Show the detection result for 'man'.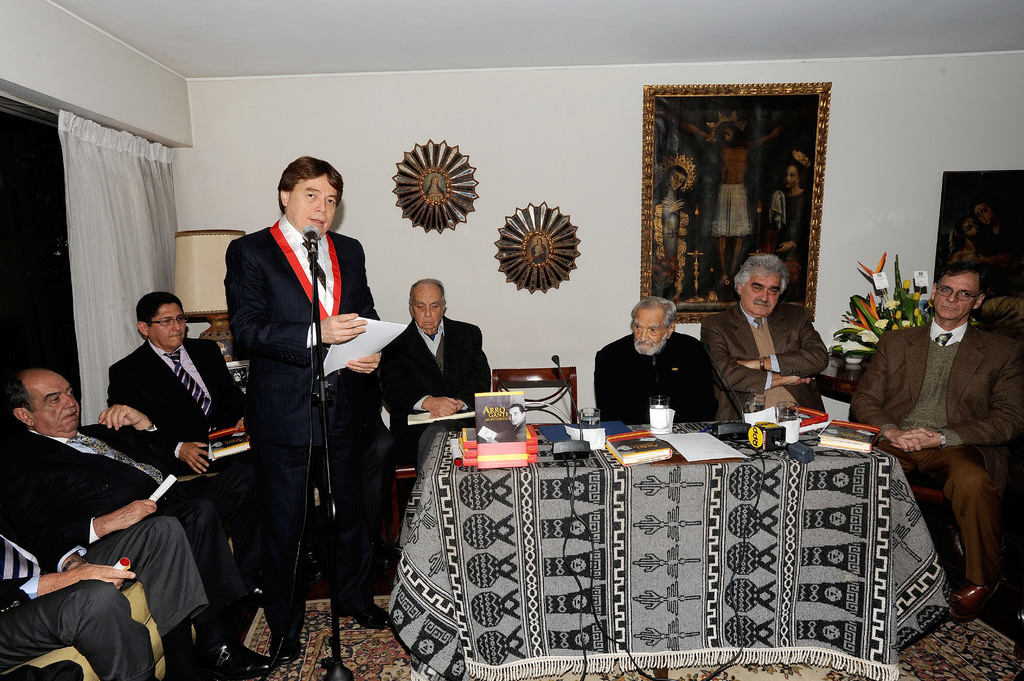
593:296:719:428.
